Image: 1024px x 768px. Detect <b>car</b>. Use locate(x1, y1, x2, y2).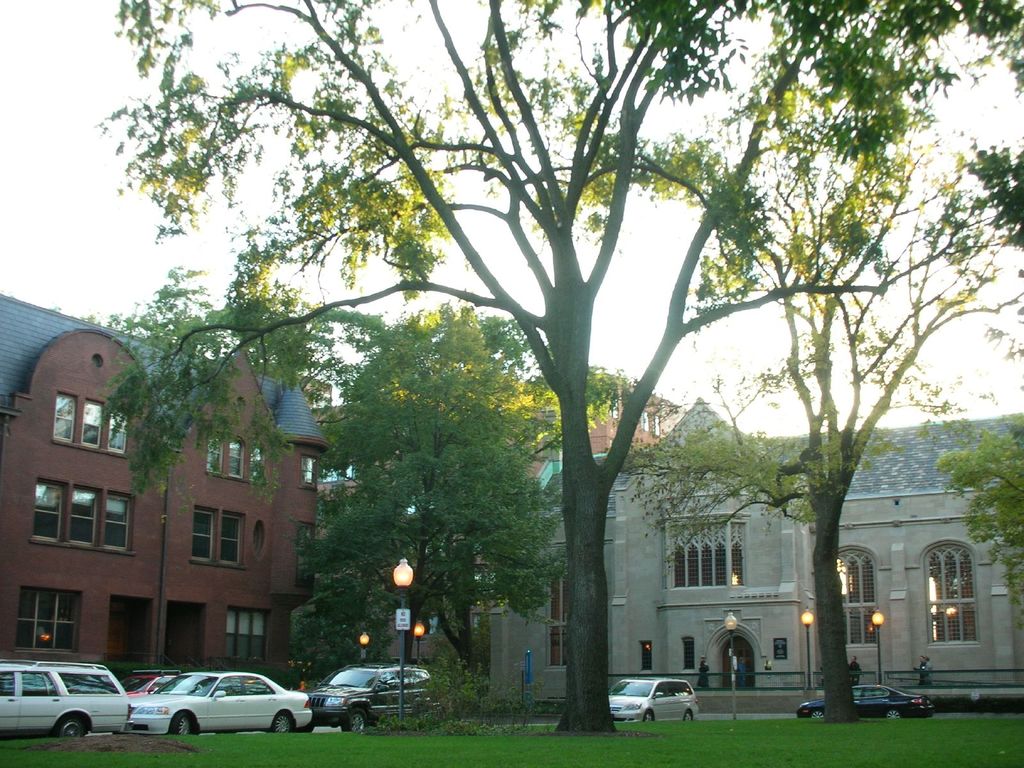
locate(126, 669, 171, 714).
